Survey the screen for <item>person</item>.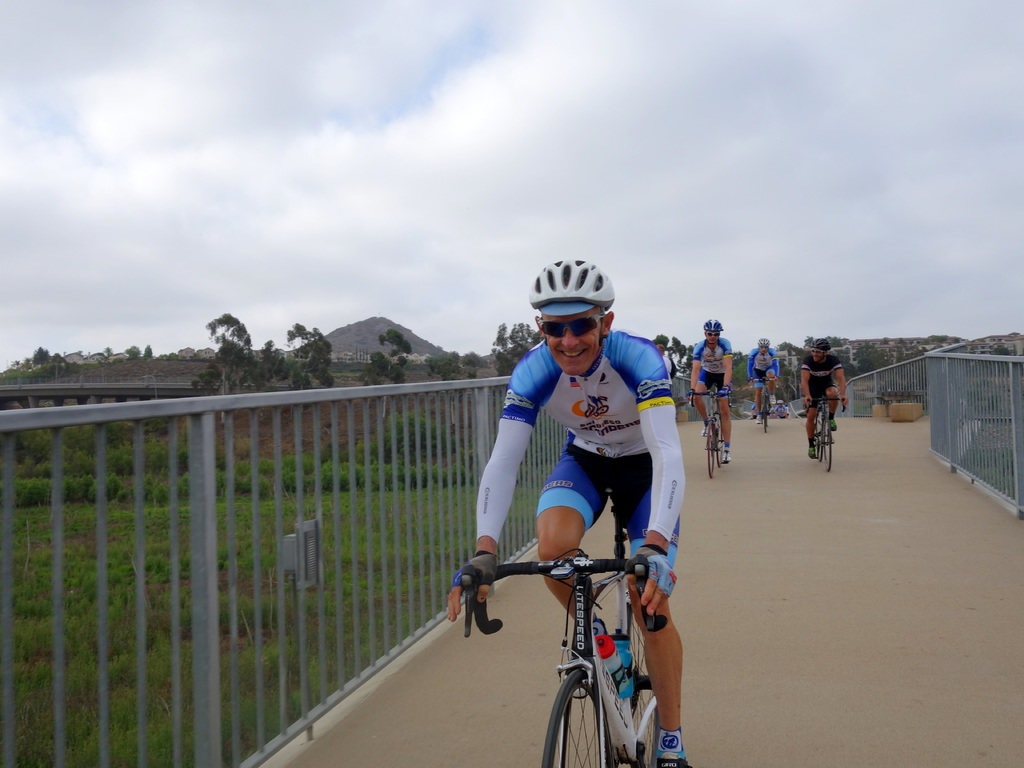
Survey found: <bbox>445, 255, 683, 767</bbox>.
